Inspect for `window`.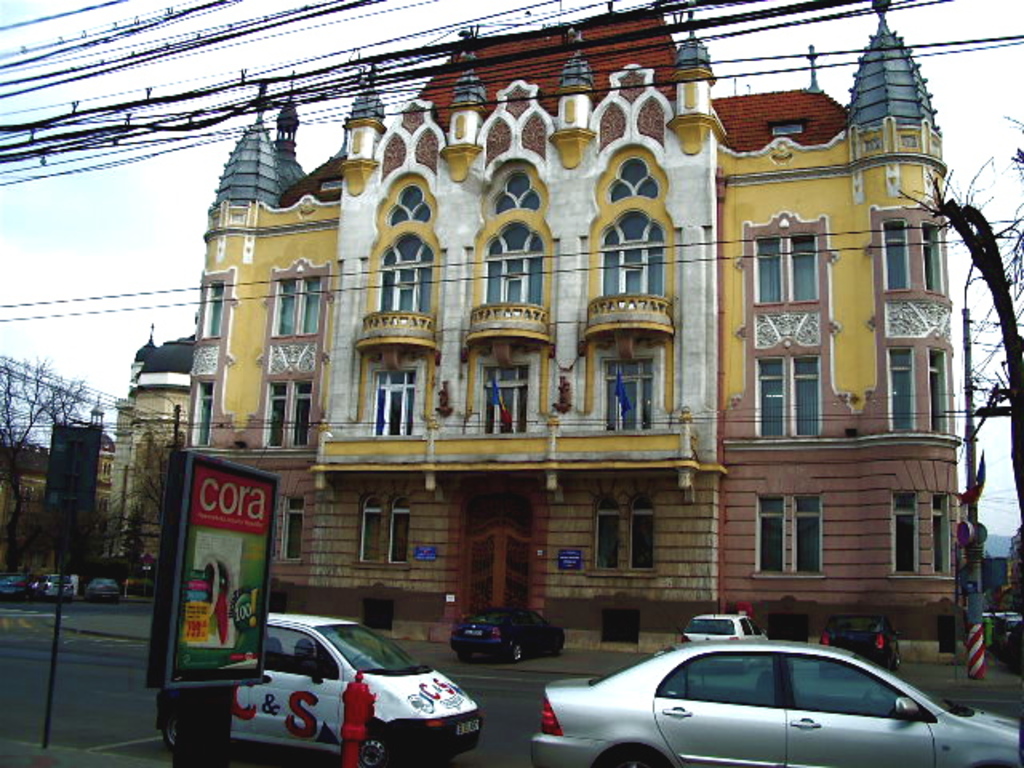
Inspection: [579, 498, 653, 571].
